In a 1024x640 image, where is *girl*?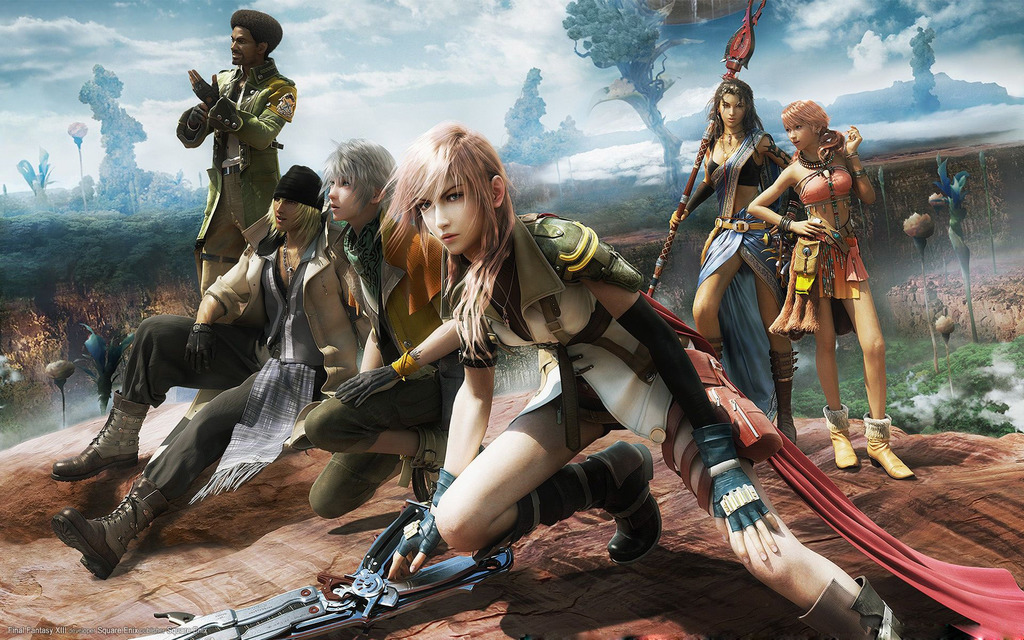
<box>744,97,922,492</box>.
